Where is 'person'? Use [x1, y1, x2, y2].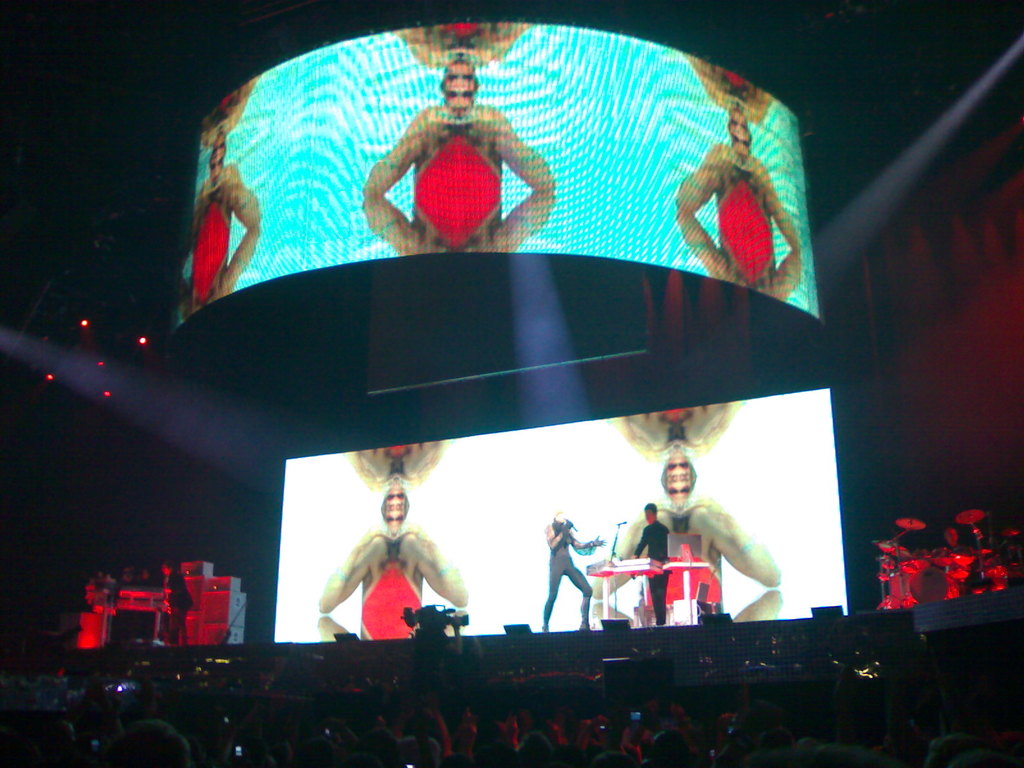
[362, 53, 556, 250].
